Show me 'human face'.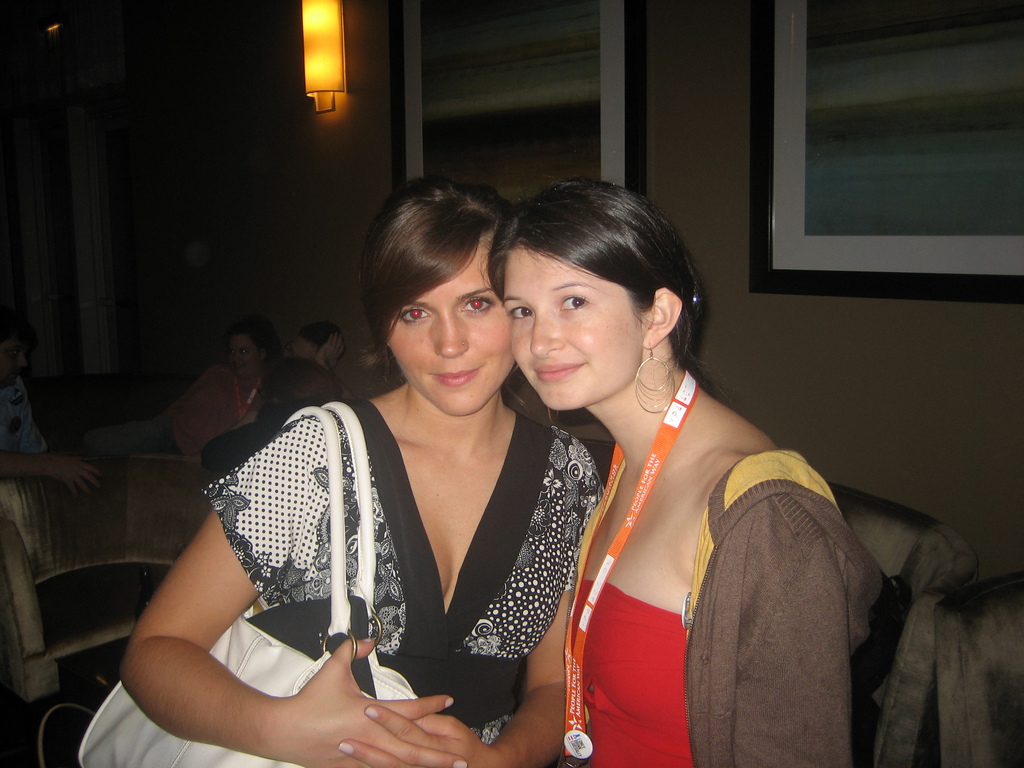
'human face' is here: 500, 246, 645, 415.
